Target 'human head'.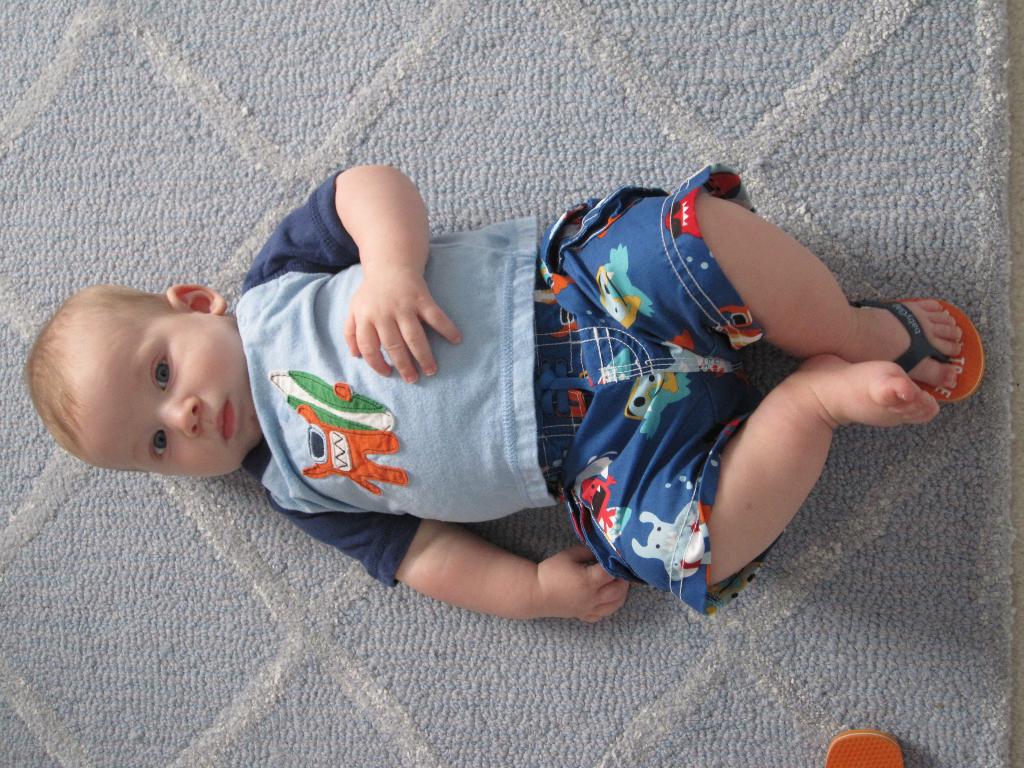
Target region: <region>33, 259, 253, 489</region>.
